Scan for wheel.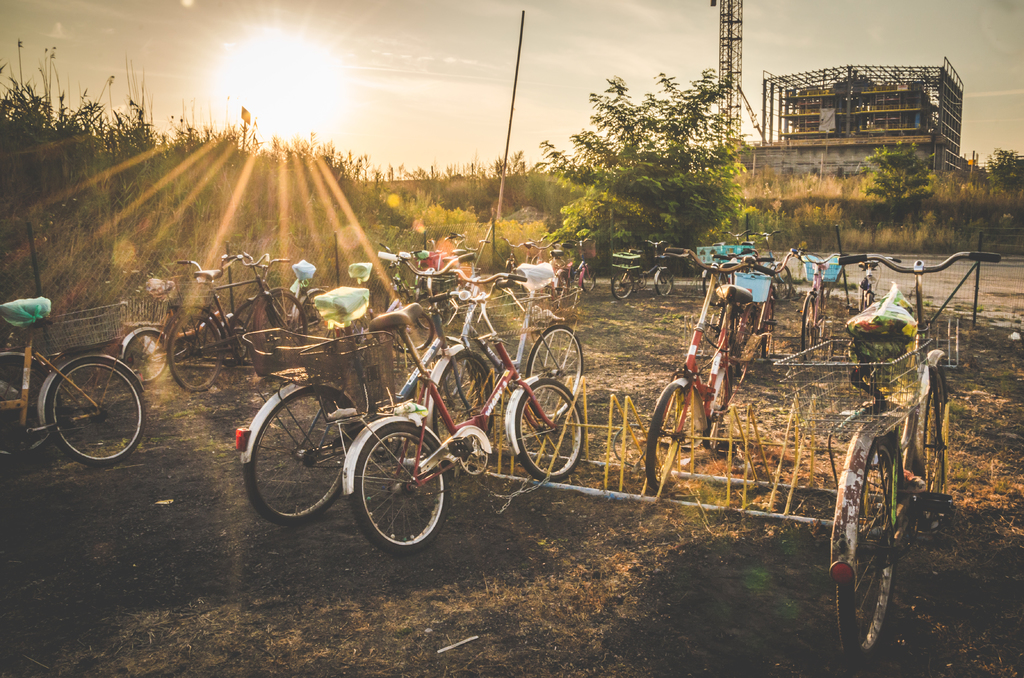
Scan result: detection(340, 423, 444, 554).
